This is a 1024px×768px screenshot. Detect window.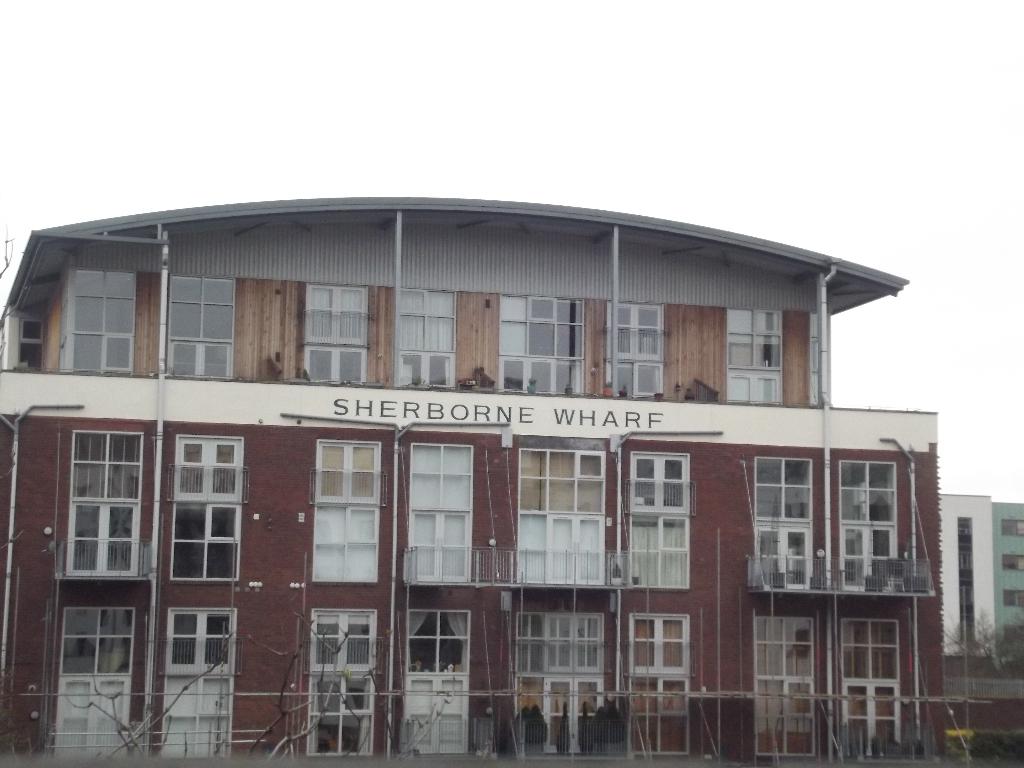
{"left": 497, "top": 291, "right": 583, "bottom": 399}.
